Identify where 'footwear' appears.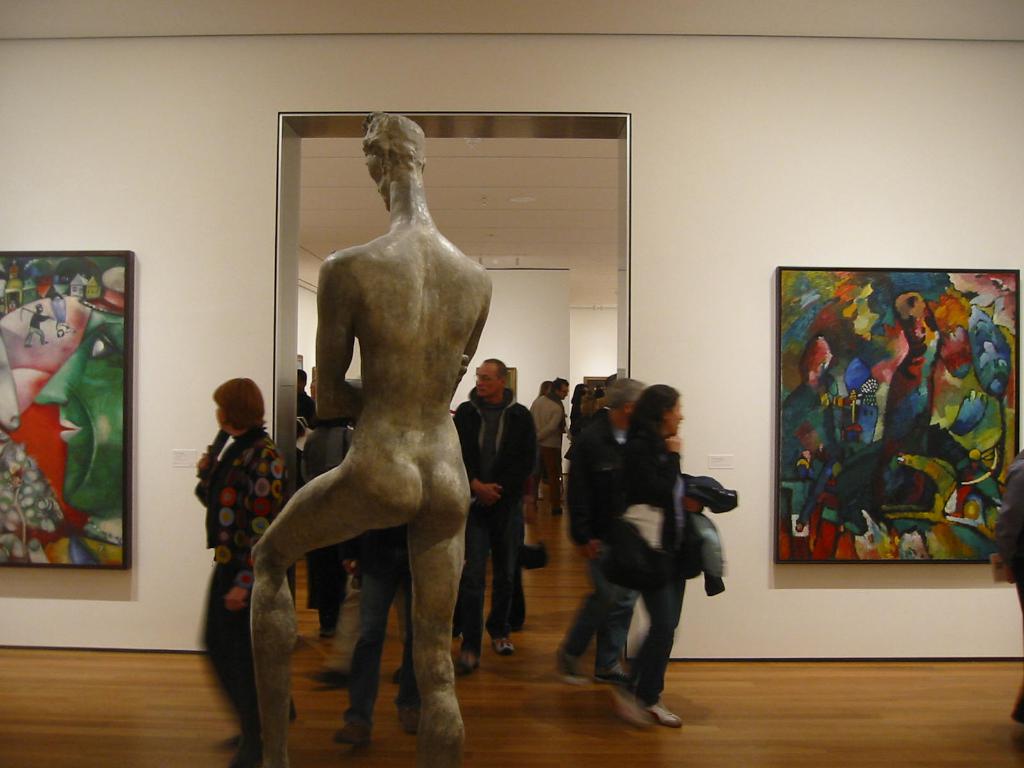
Appears at [x1=554, y1=652, x2=588, y2=686].
